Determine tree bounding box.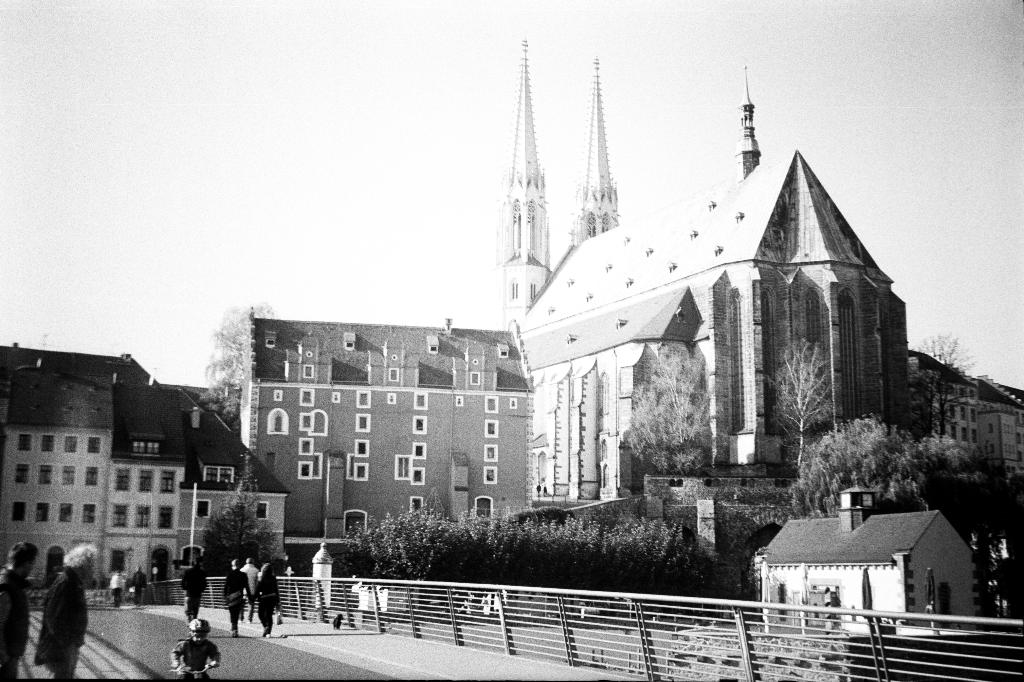
Determined: crop(329, 500, 725, 598).
